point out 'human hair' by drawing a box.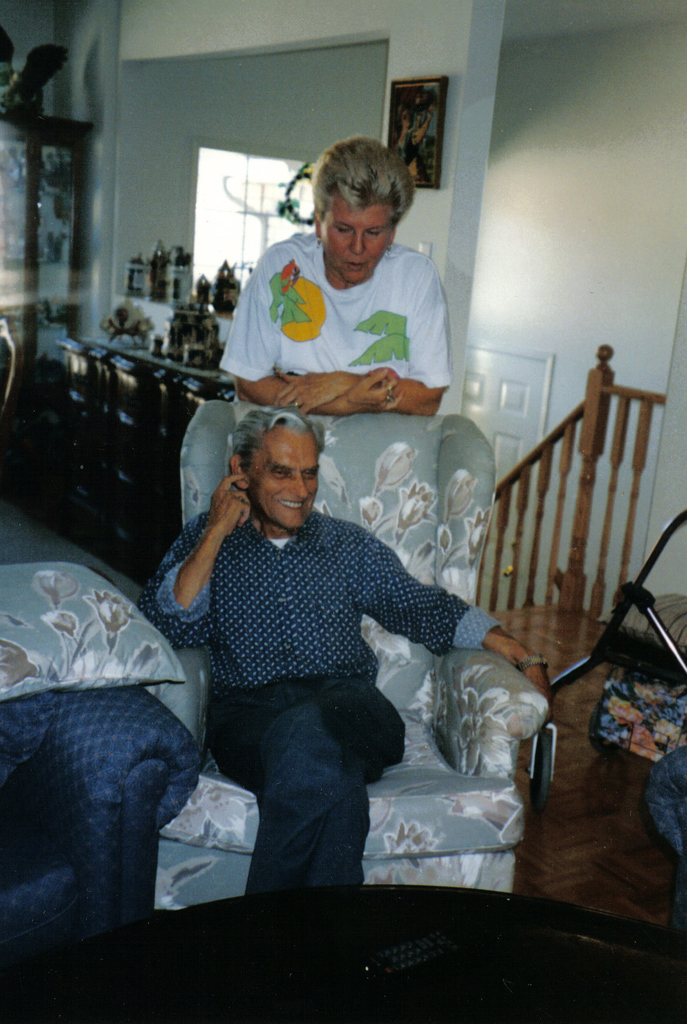
222:405:325:481.
